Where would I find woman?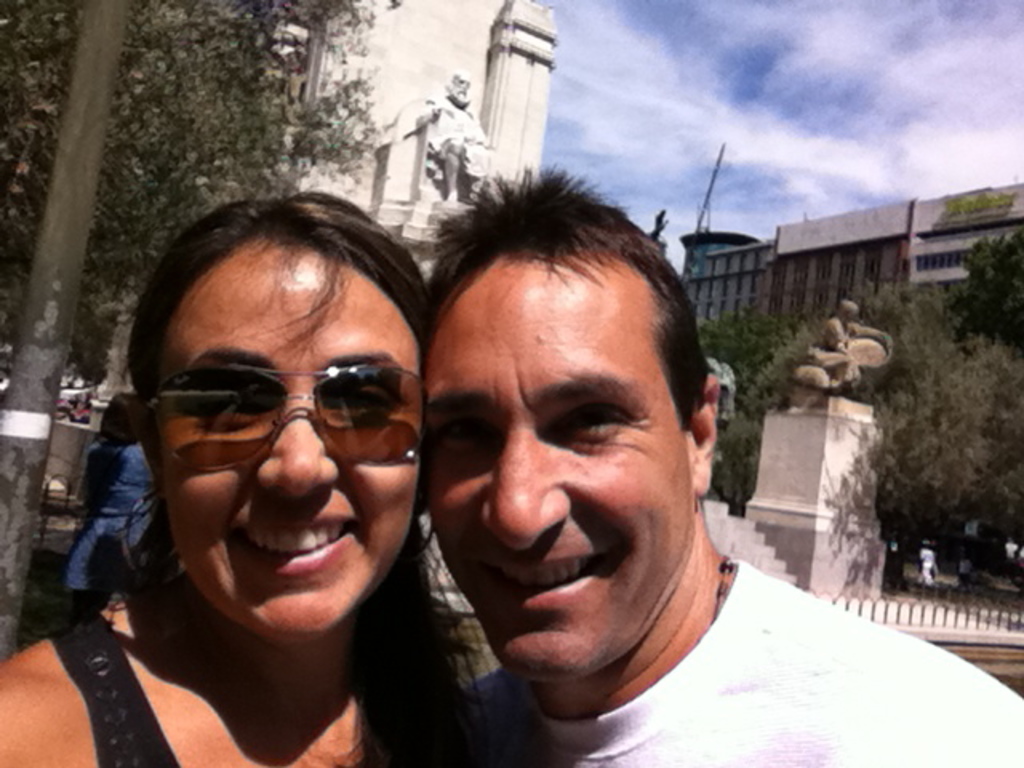
At 0/184/475/766.
